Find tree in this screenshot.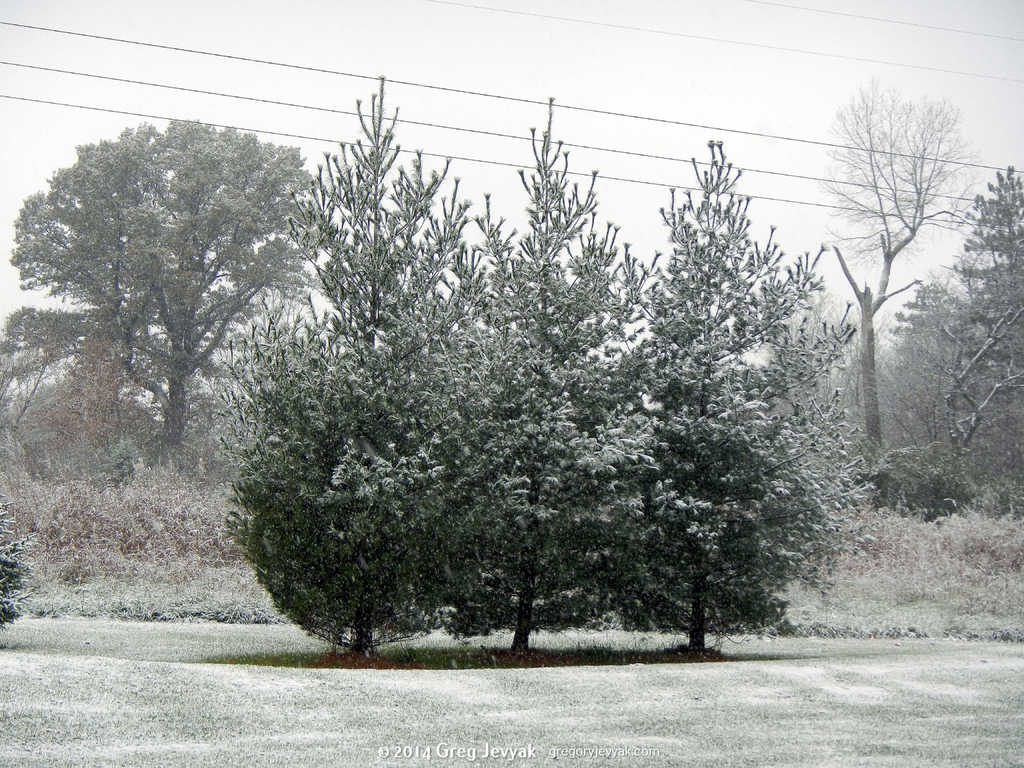
The bounding box for tree is region(865, 52, 1023, 535).
